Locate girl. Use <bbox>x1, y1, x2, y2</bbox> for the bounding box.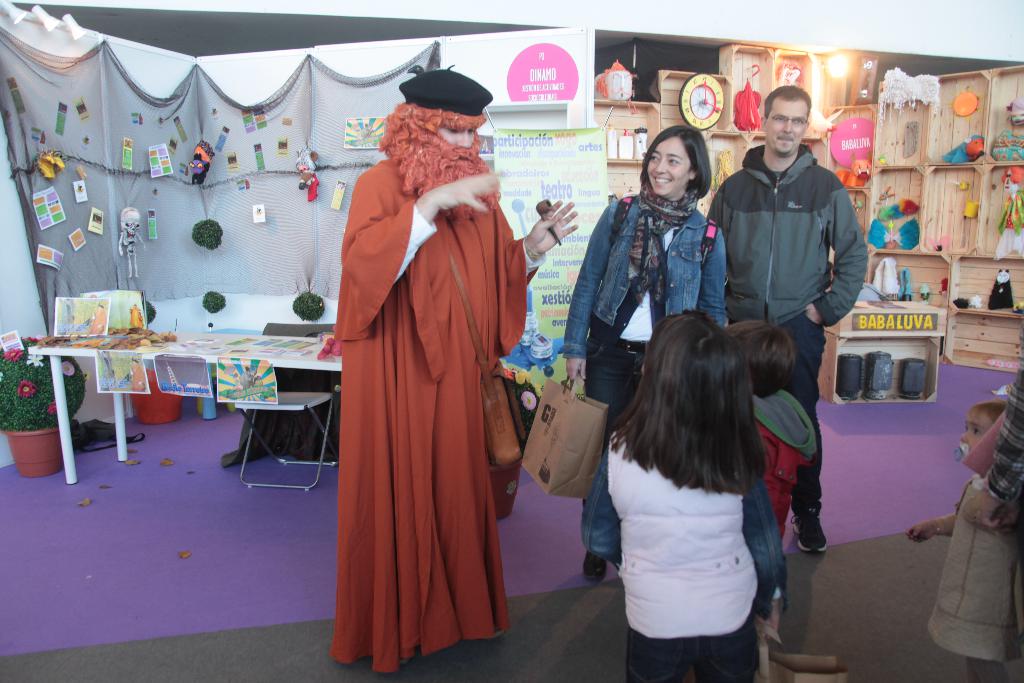
<bbox>564, 123, 729, 572</bbox>.
